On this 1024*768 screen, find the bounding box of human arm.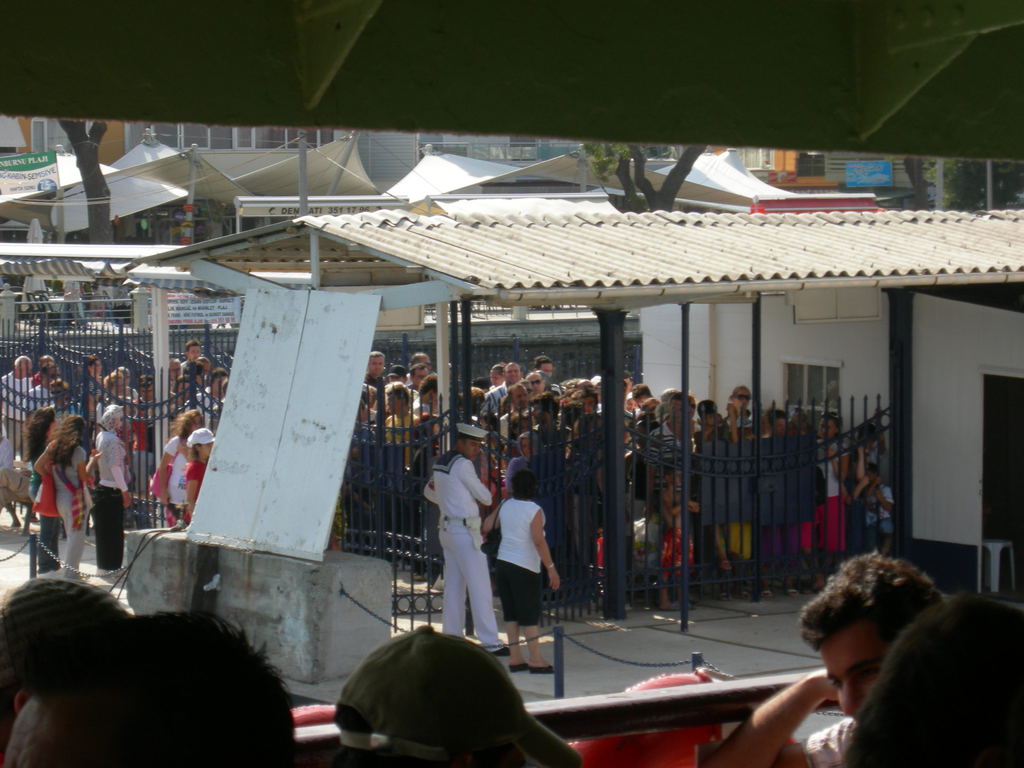
Bounding box: box=[529, 505, 562, 593].
